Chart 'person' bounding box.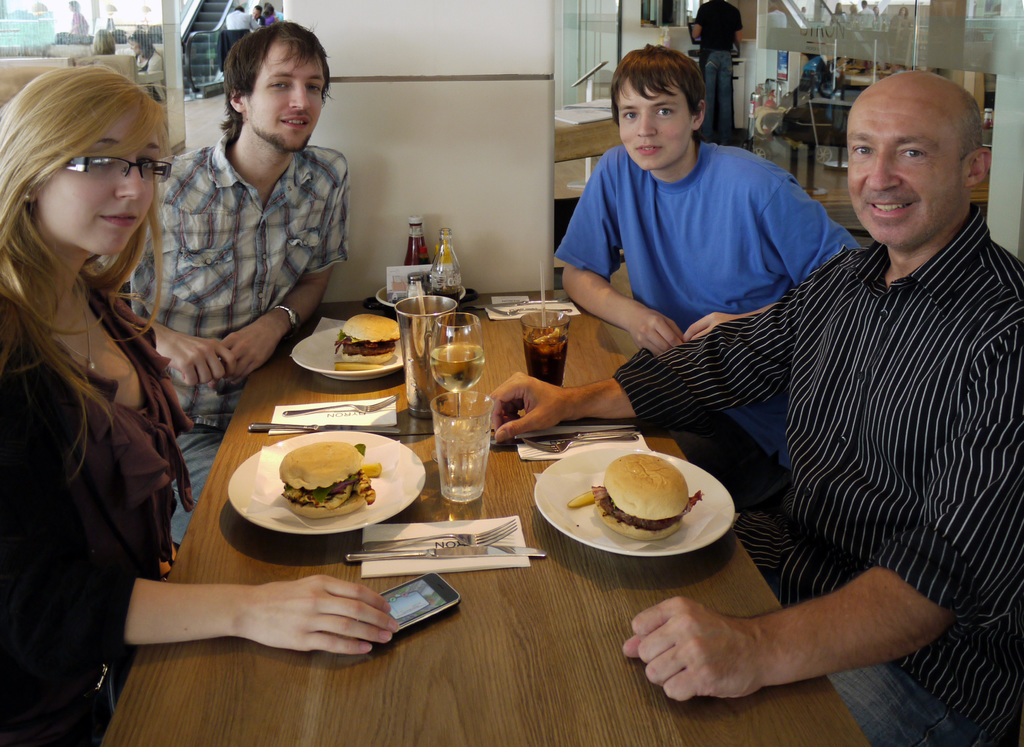
Charted: bbox=[90, 28, 114, 56].
